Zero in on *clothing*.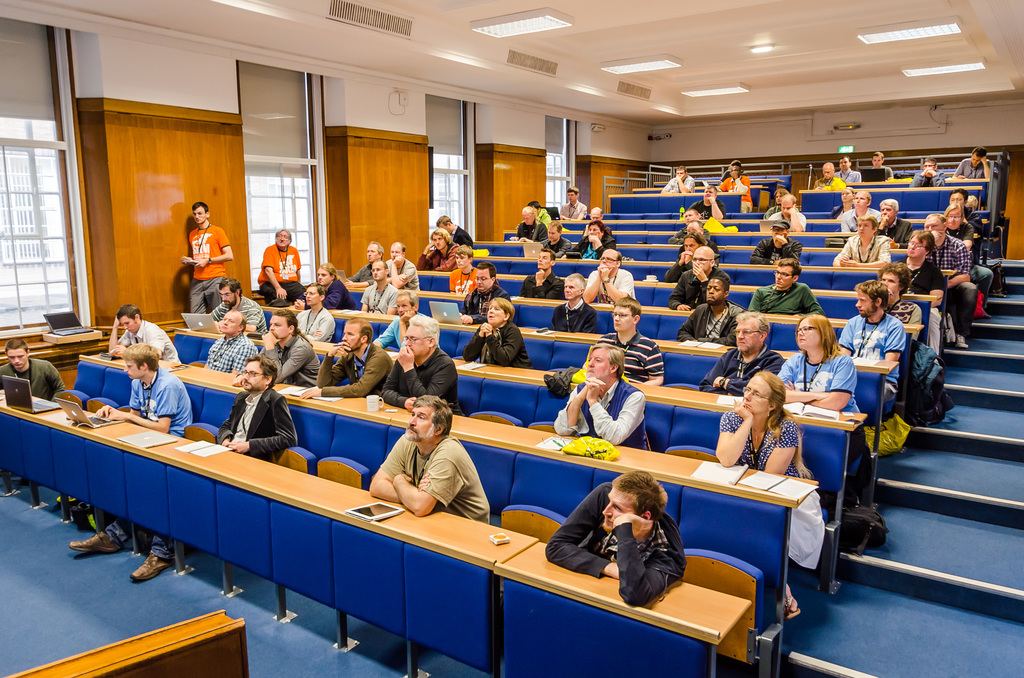
Zeroed in: Rect(152, 391, 305, 559).
